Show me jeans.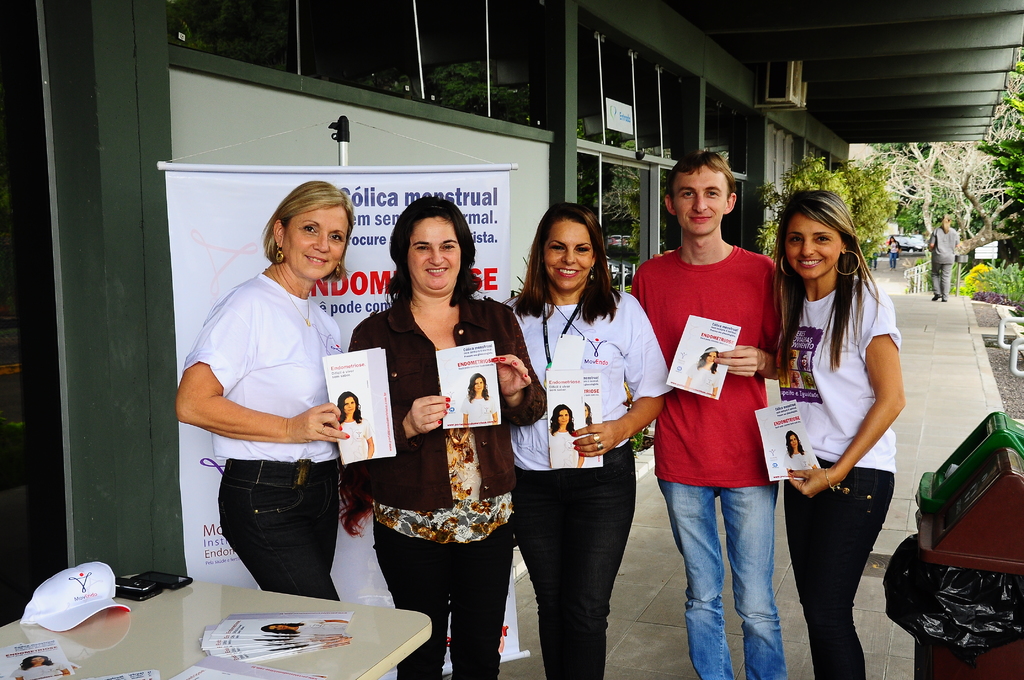
jeans is here: [780, 473, 895, 679].
